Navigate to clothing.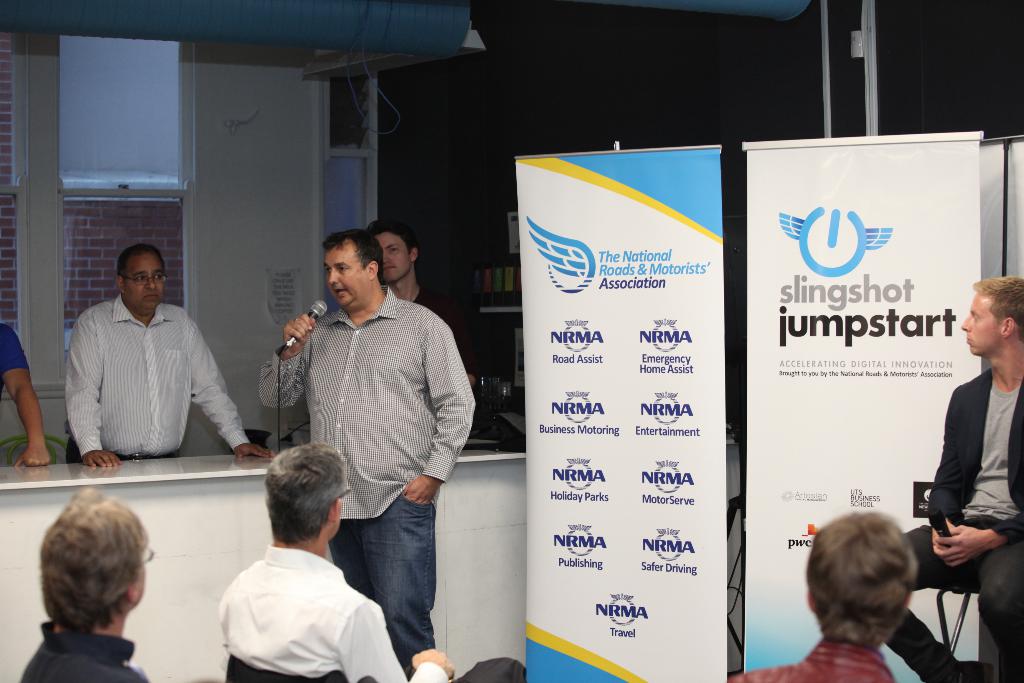
Navigation target: BBox(915, 318, 1022, 615).
